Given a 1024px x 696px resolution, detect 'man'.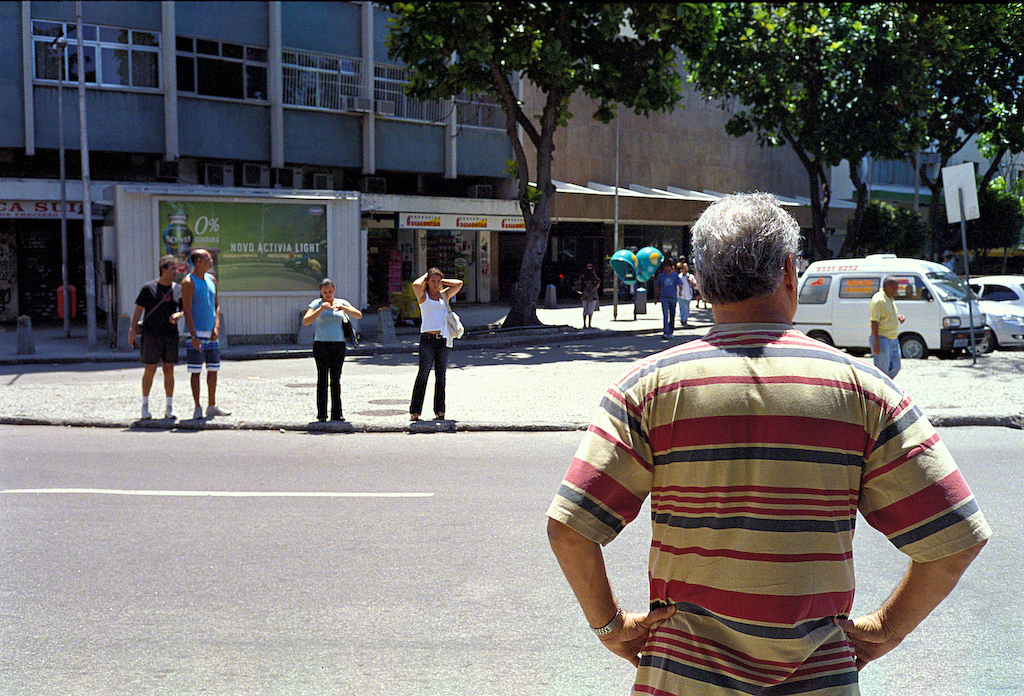
bbox(574, 232, 960, 678).
